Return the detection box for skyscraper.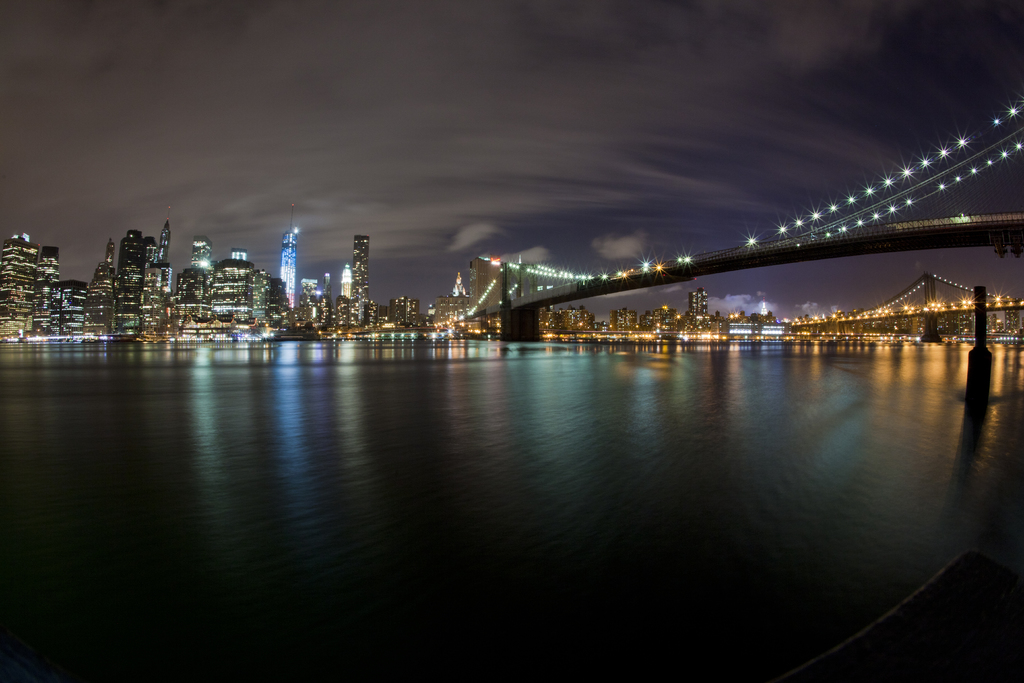
687/289/714/319.
